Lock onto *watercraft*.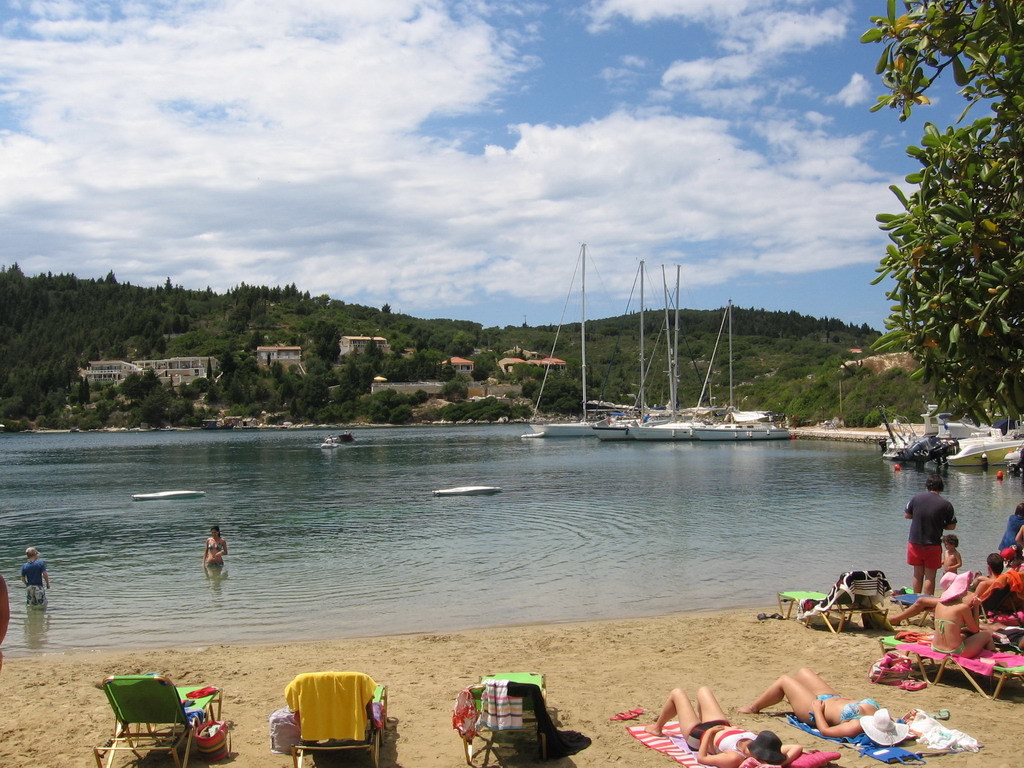
Locked: locate(588, 264, 647, 443).
